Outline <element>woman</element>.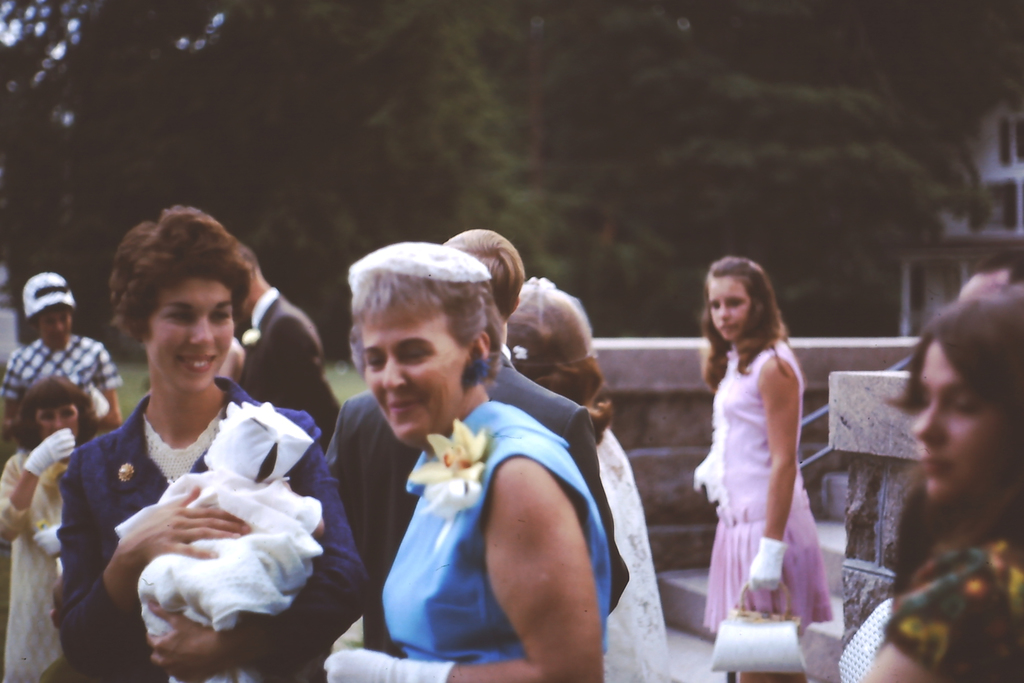
Outline: box(834, 298, 1023, 682).
